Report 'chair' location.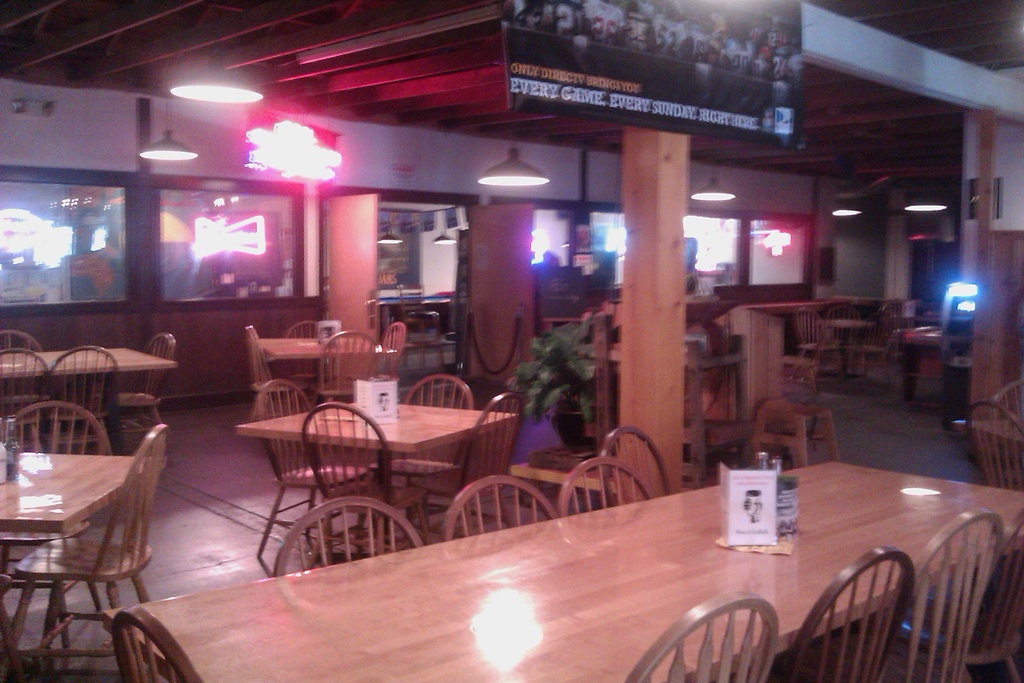
Report: 287:320:346:334.
